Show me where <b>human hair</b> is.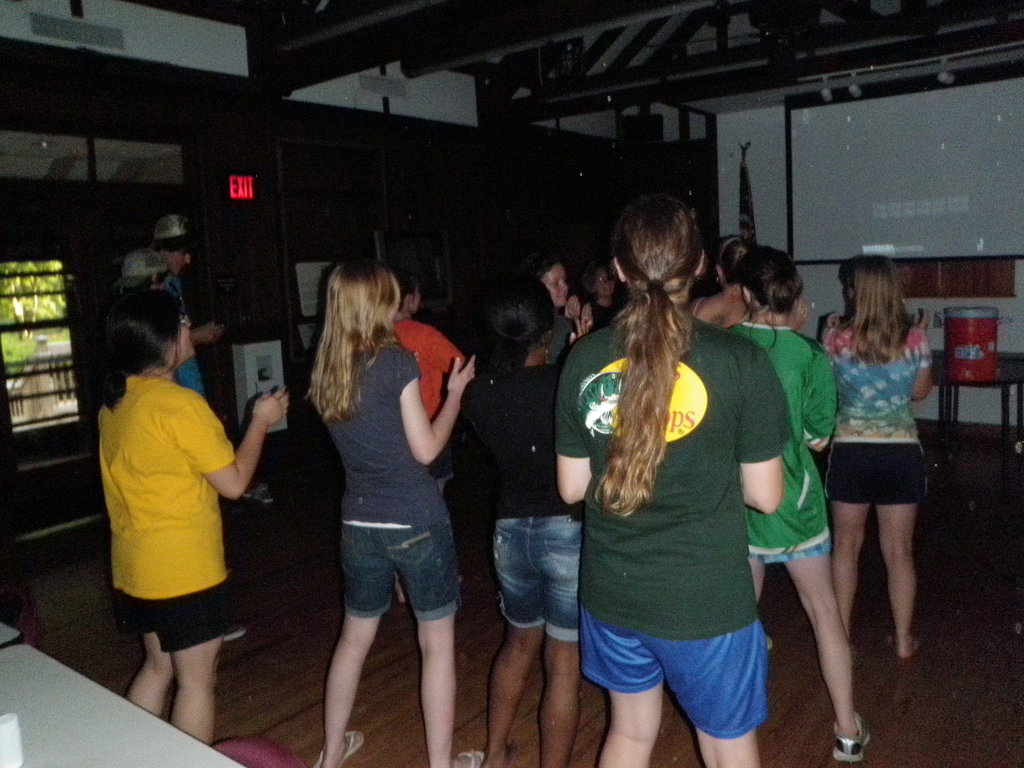
<b>human hair</b> is at BBox(828, 254, 916, 371).
